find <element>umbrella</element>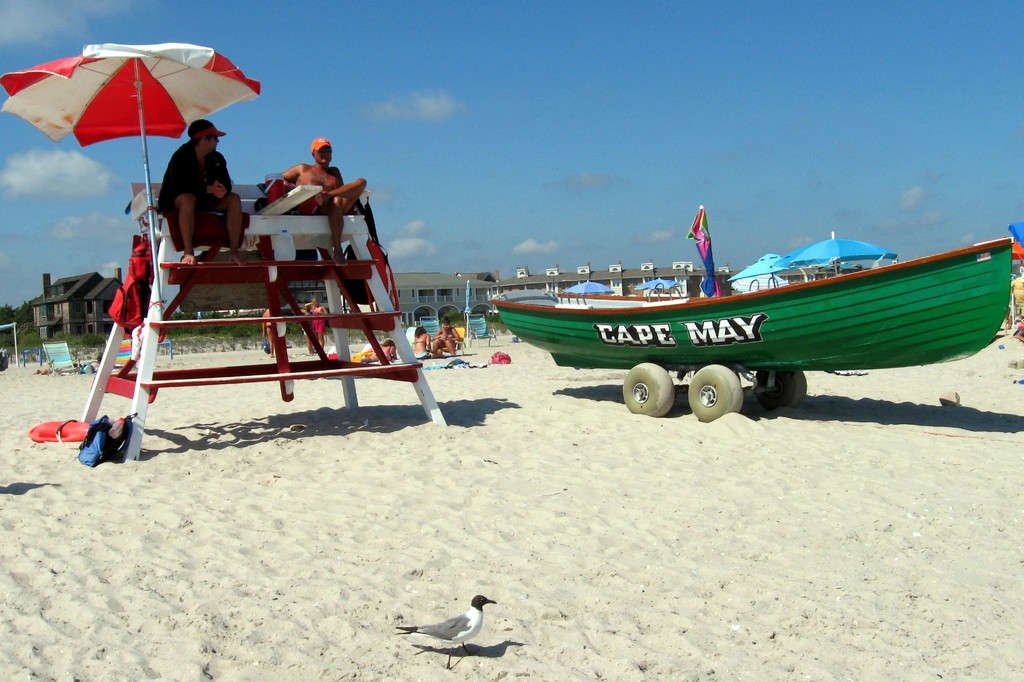
[x1=731, y1=253, x2=793, y2=289]
